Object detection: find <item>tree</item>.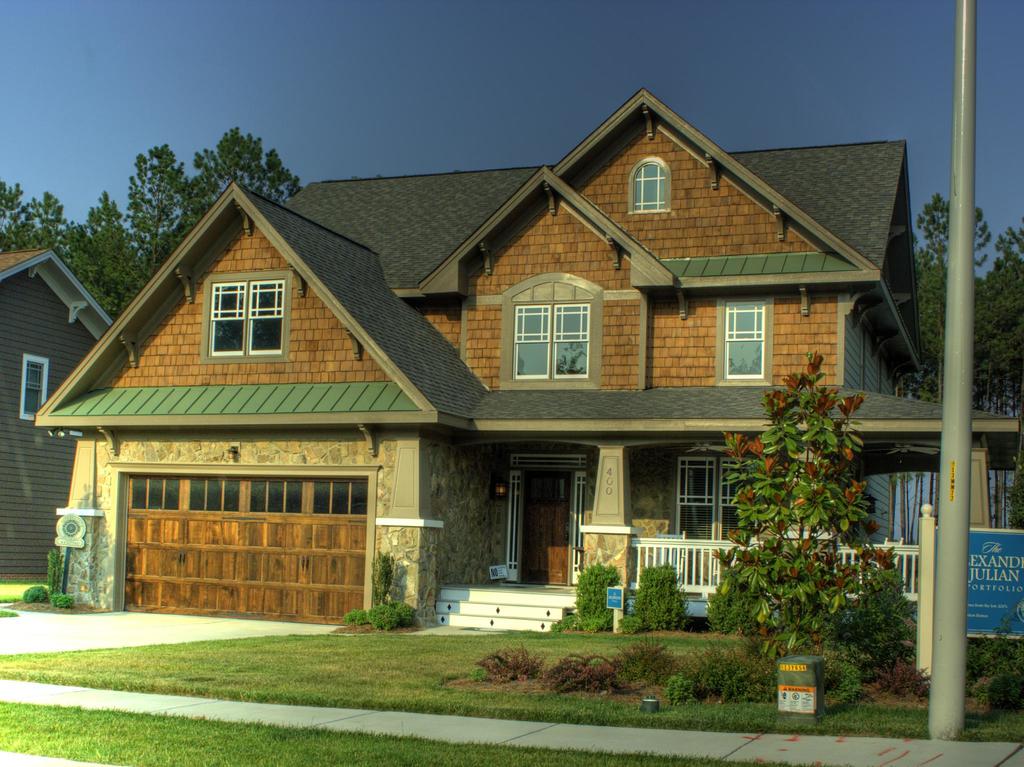
[left=716, top=349, right=900, bottom=672].
